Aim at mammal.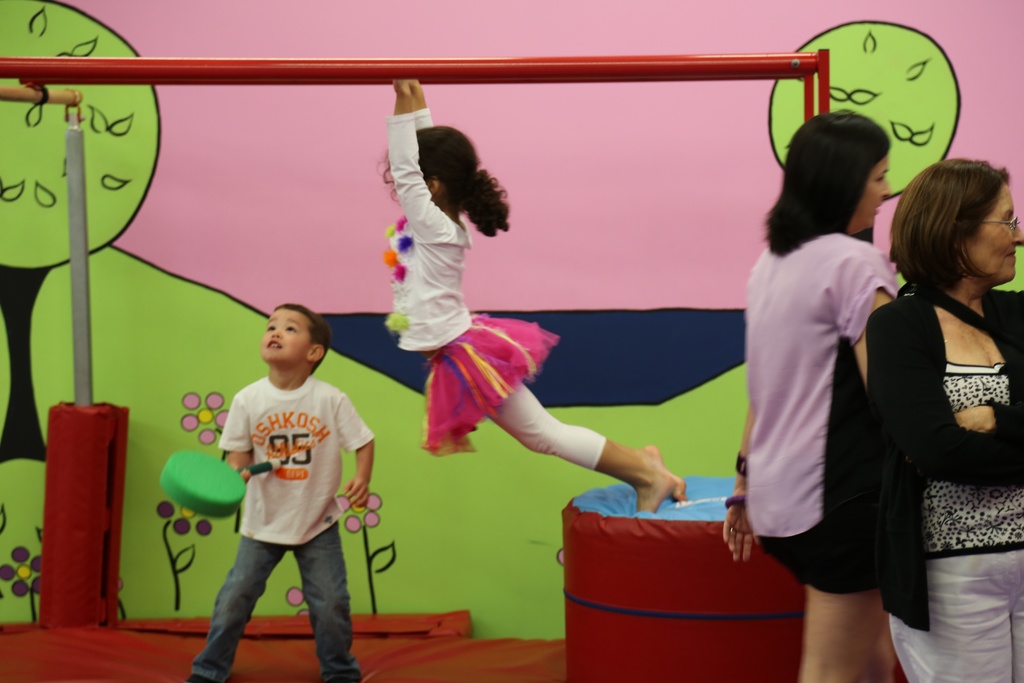
Aimed at l=373, t=76, r=687, b=516.
